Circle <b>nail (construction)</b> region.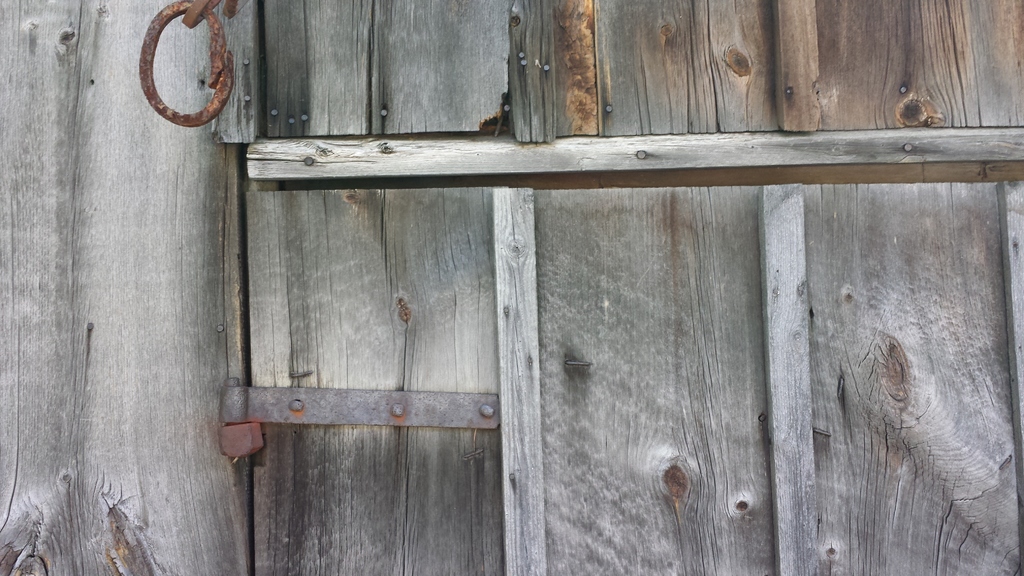
Region: BBox(502, 307, 511, 313).
